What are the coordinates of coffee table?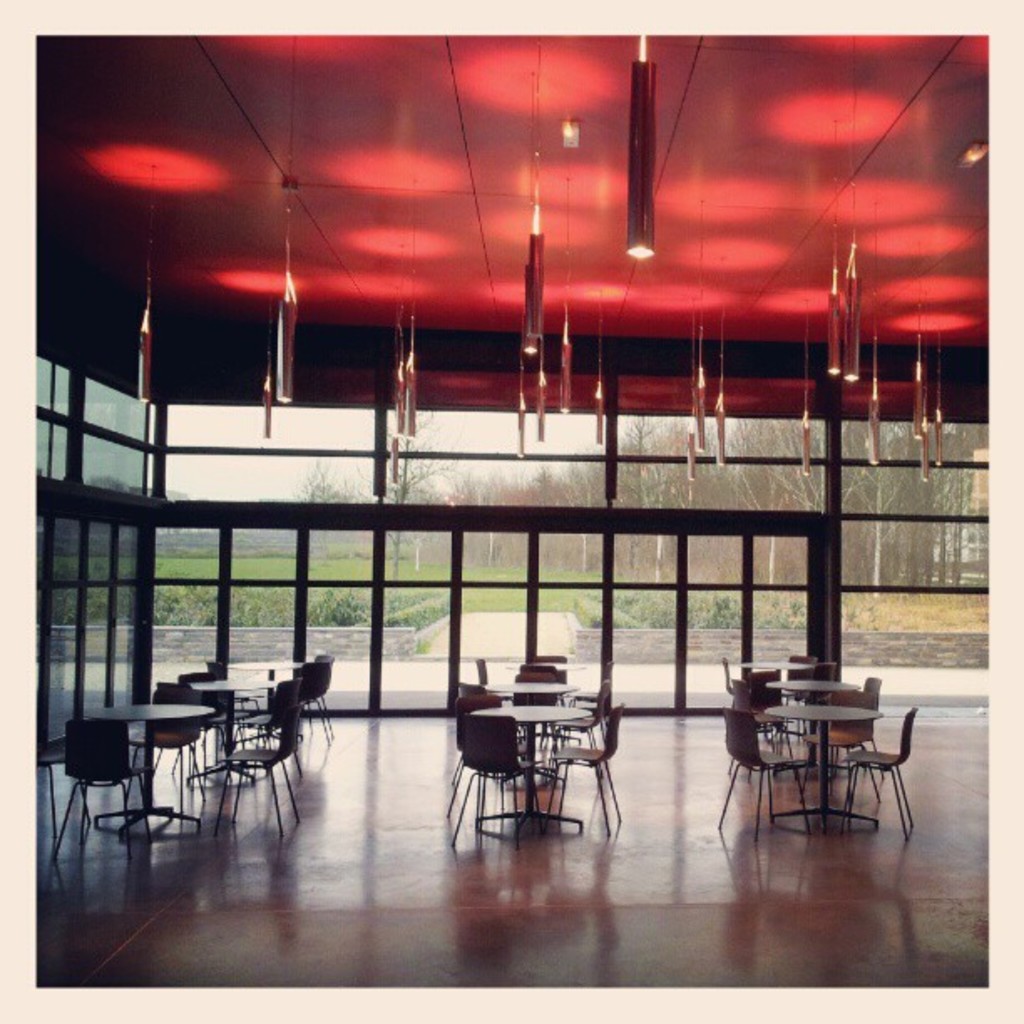
x1=189 y1=674 x2=269 y2=786.
